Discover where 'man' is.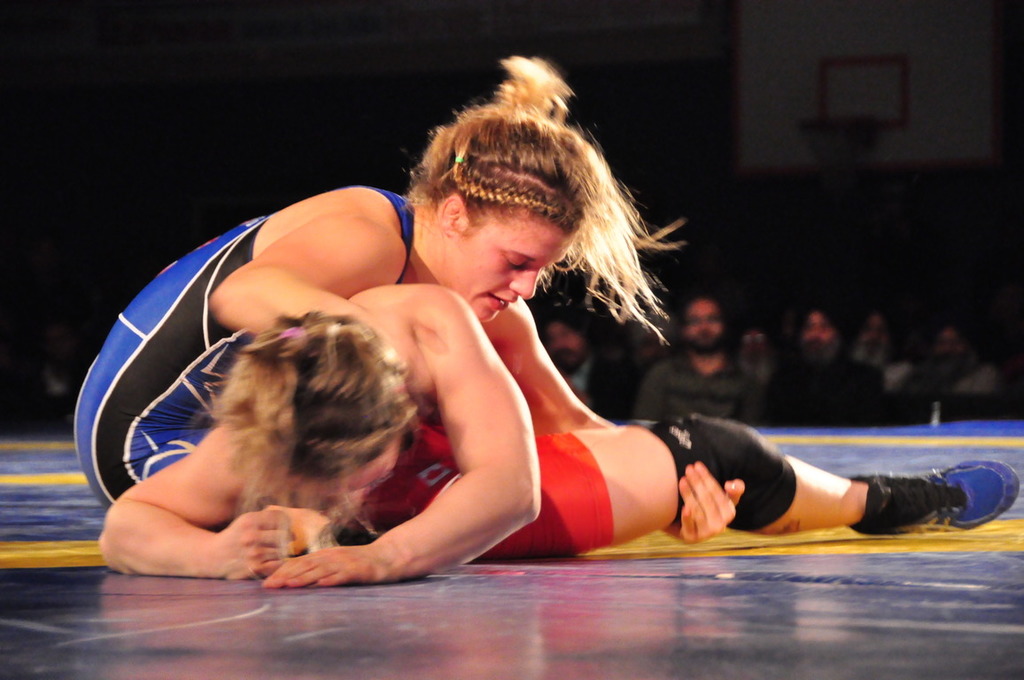
Discovered at locate(878, 315, 1020, 436).
